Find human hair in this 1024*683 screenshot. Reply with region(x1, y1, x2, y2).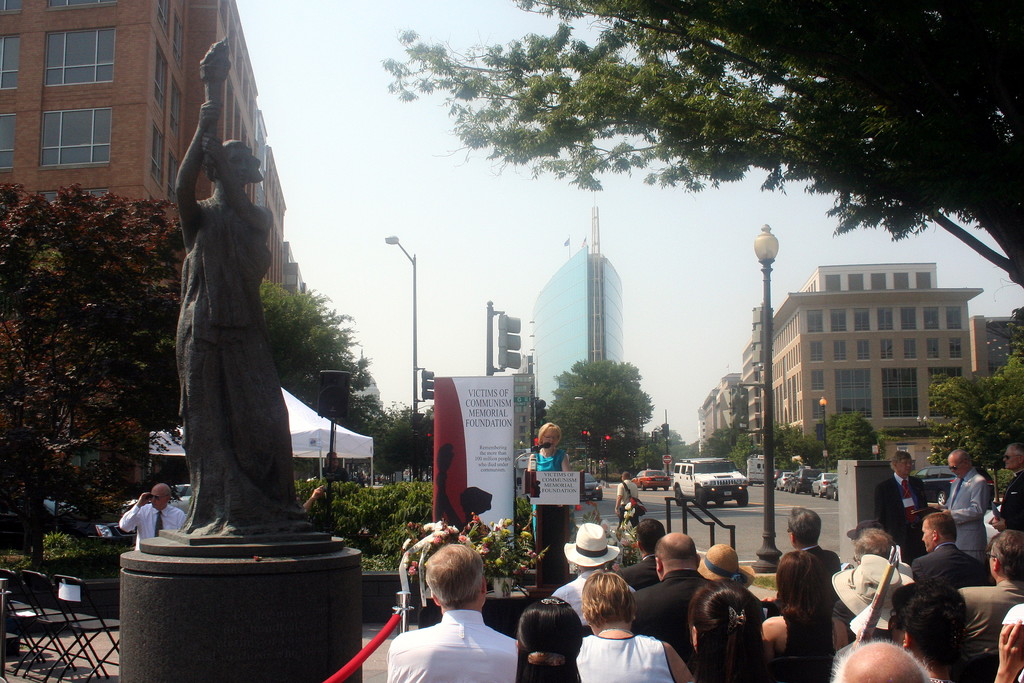
region(515, 597, 582, 682).
